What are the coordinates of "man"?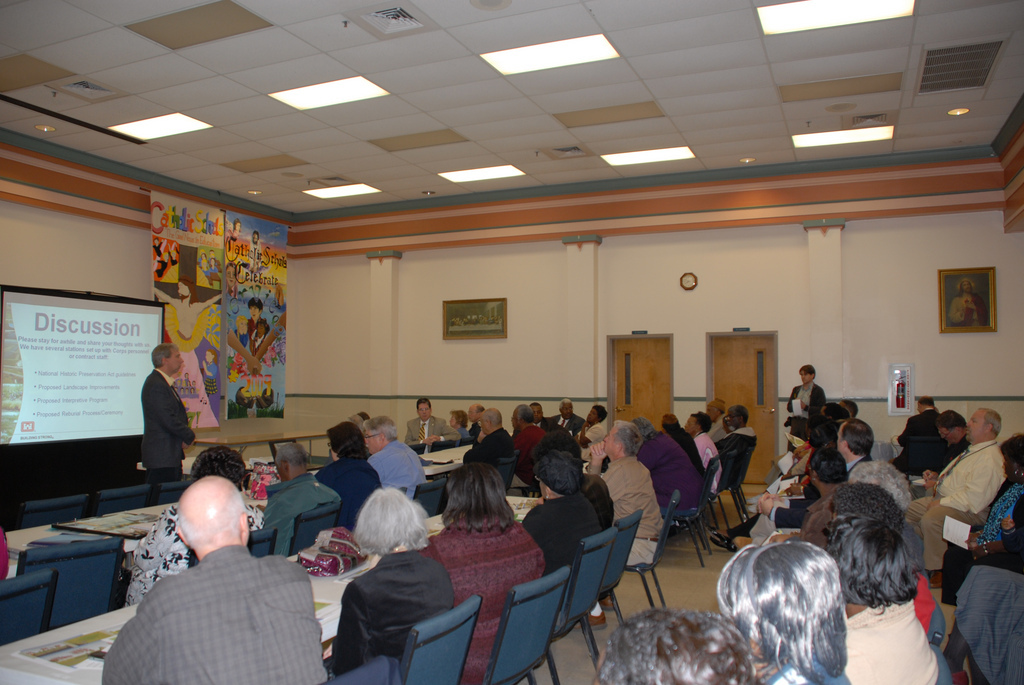
pyautogui.locateOnScreen(262, 442, 342, 554).
